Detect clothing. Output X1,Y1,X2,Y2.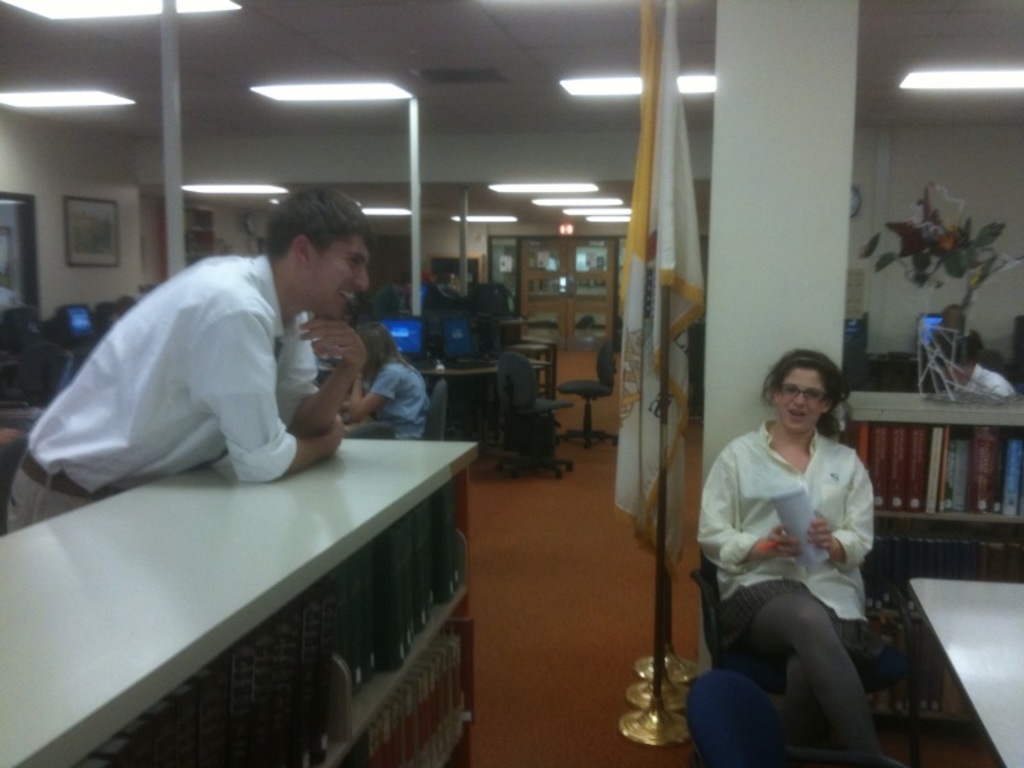
961,360,1016,397.
